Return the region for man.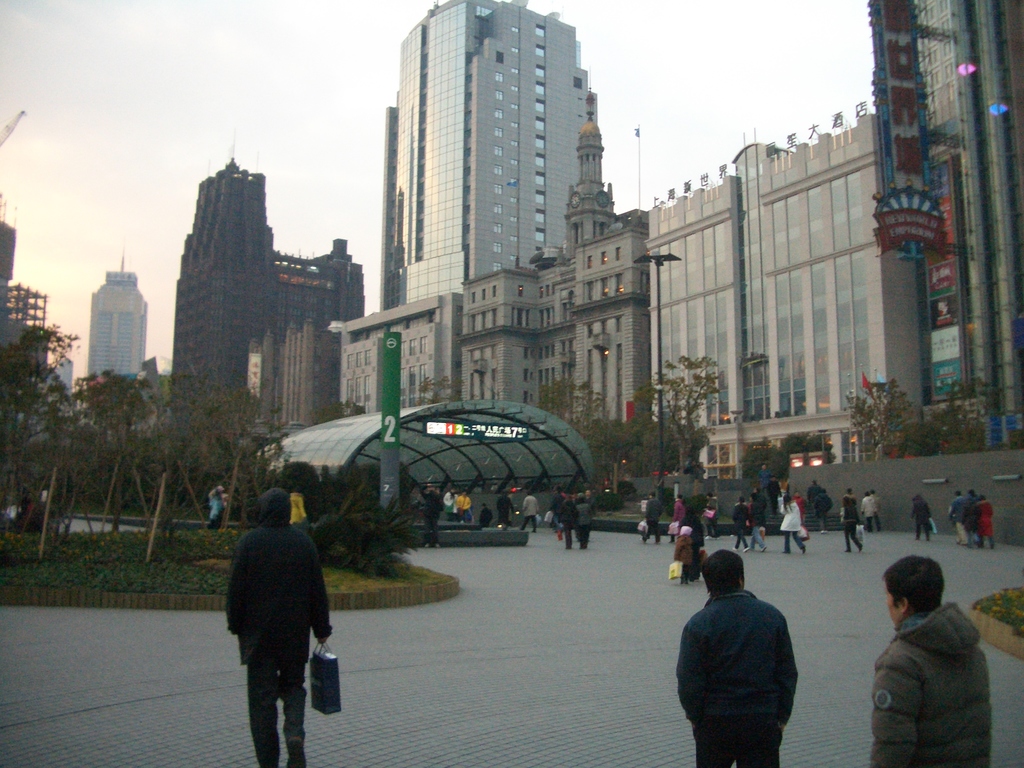
[left=948, top=492, right=964, bottom=546].
